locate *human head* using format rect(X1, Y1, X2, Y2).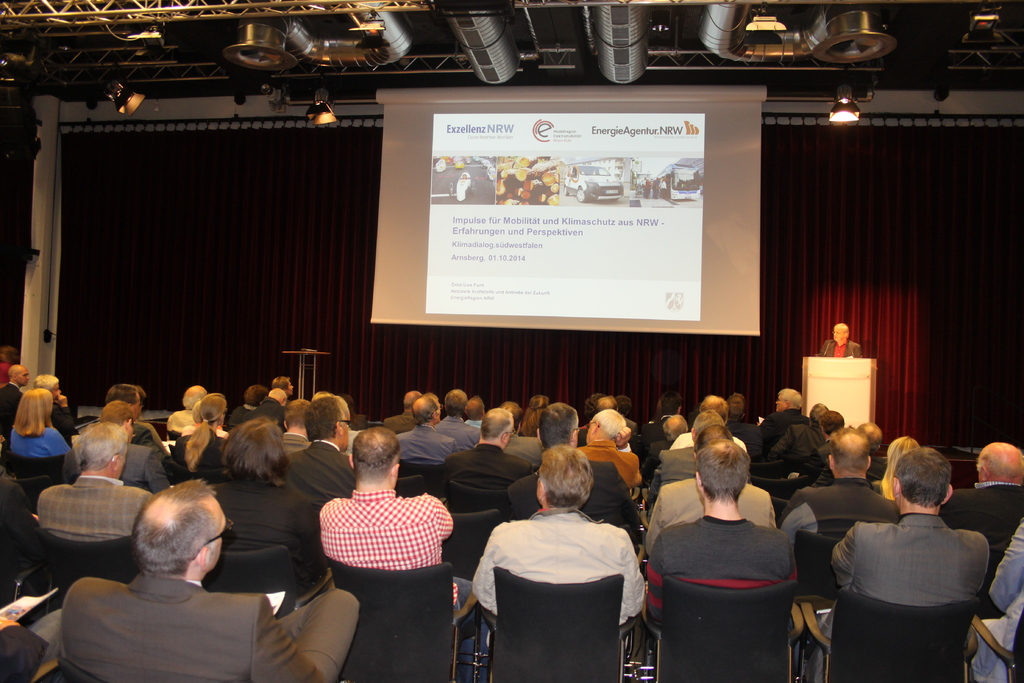
rect(269, 386, 285, 409).
